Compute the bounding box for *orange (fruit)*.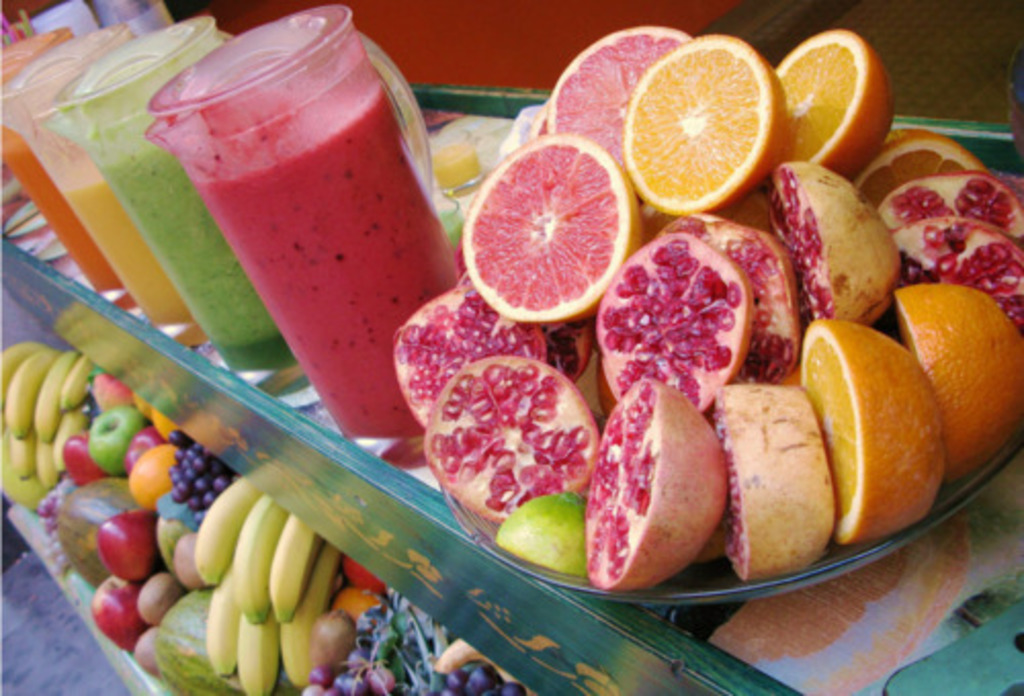
[889,278,1022,483].
